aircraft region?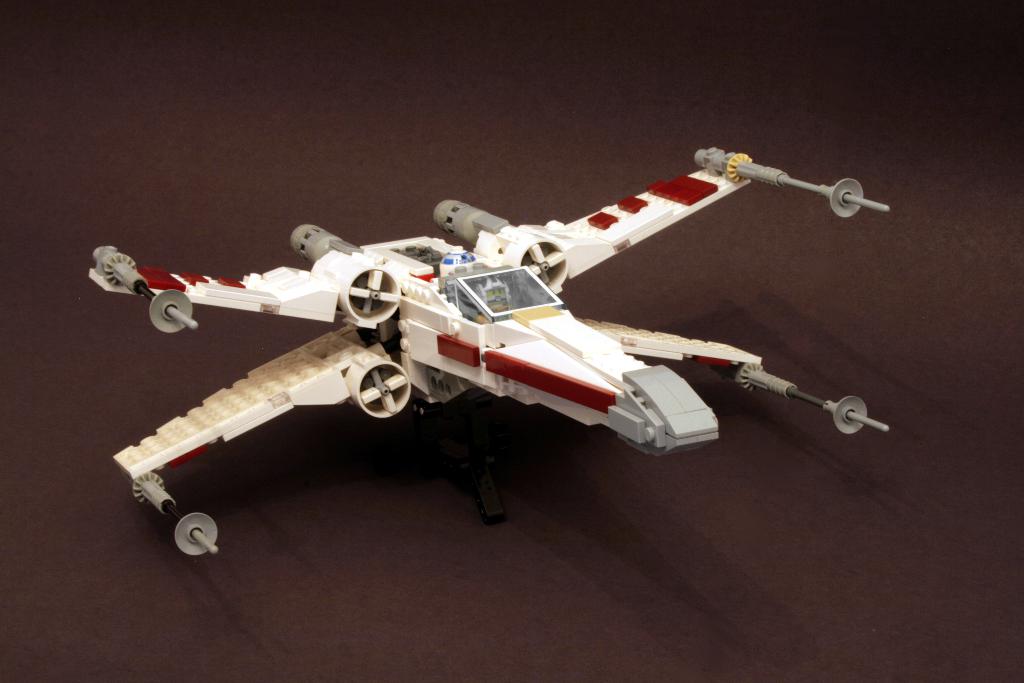
[90, 144, 888, 558]
